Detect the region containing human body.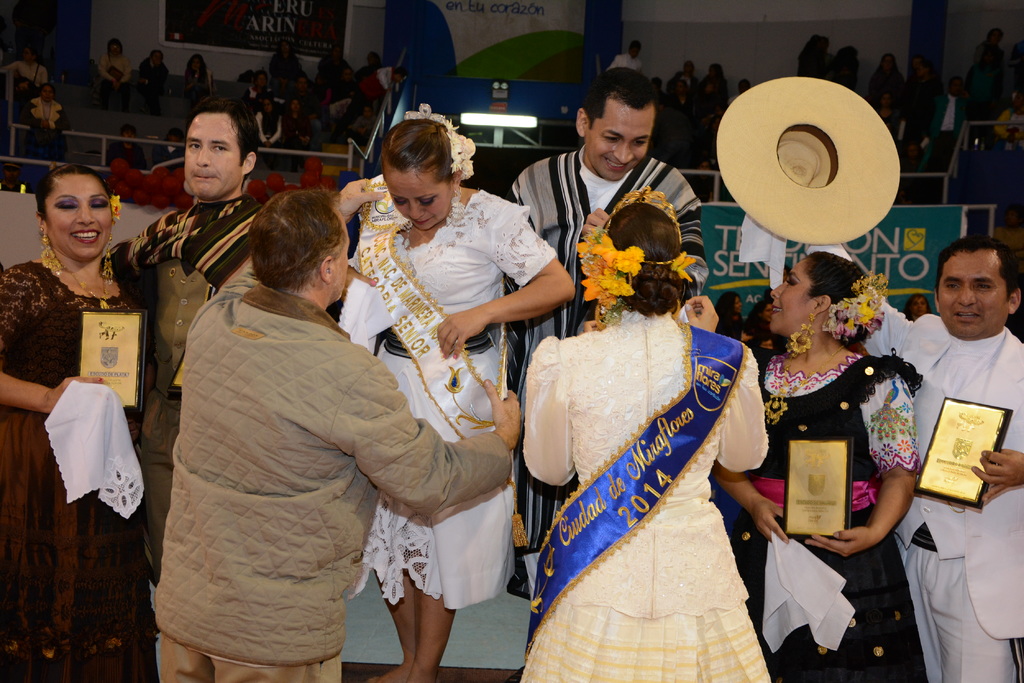
Rect(179, 49, 212, 145).
